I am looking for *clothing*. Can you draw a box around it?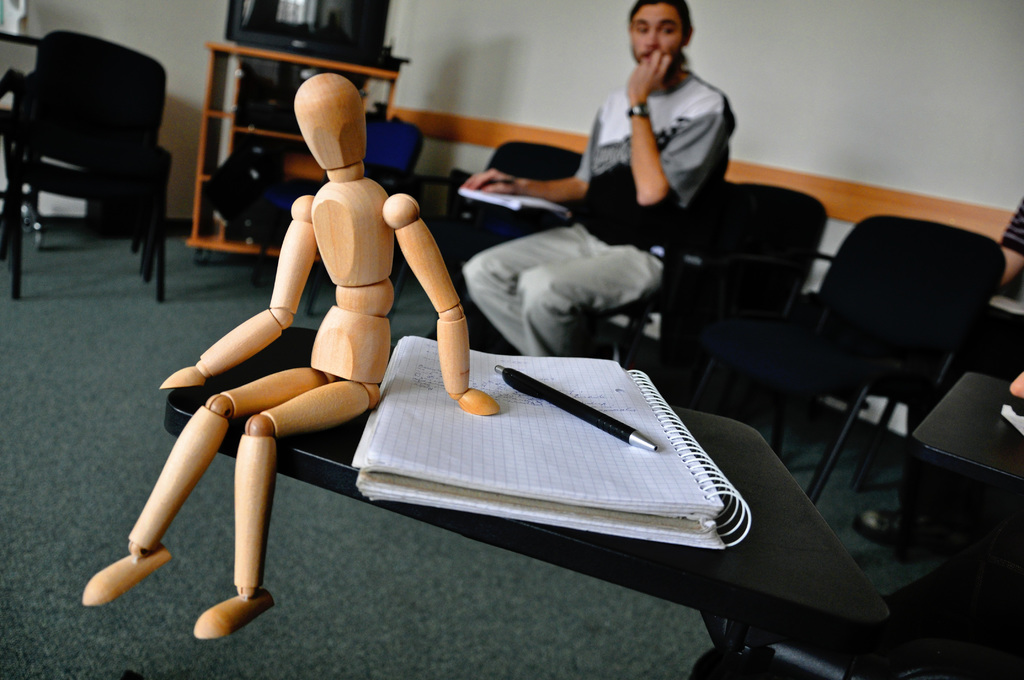
Sure, the bounding box is select_region(998, 193, 1023, 263).
